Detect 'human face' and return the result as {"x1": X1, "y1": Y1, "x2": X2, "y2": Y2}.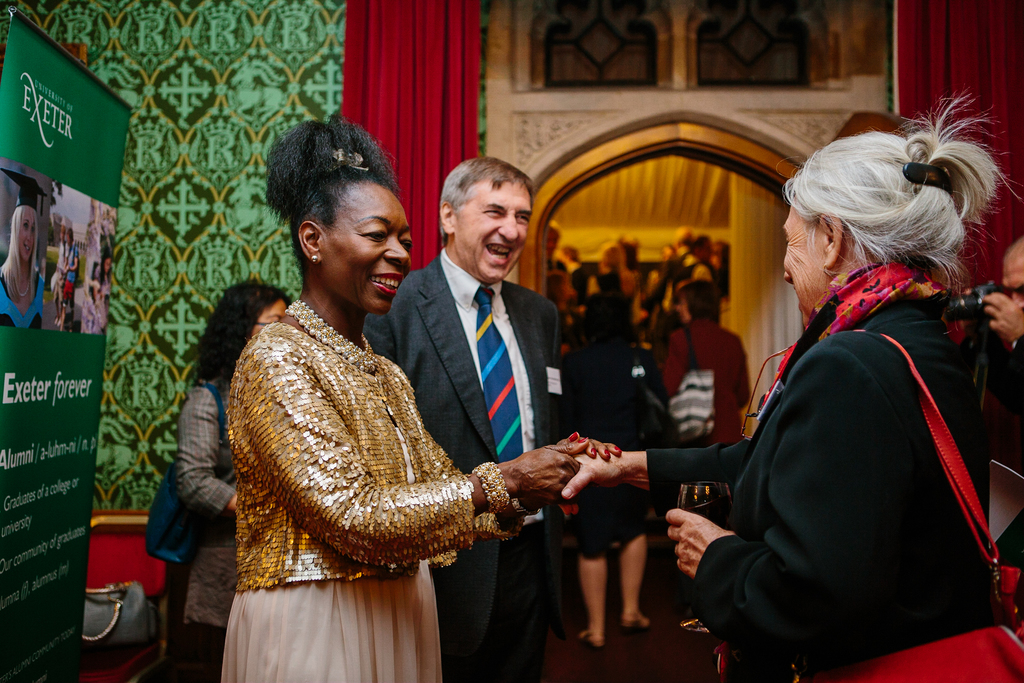
{"x1": 672, "y1": 290, "x2": 688, "y2": 324}.
